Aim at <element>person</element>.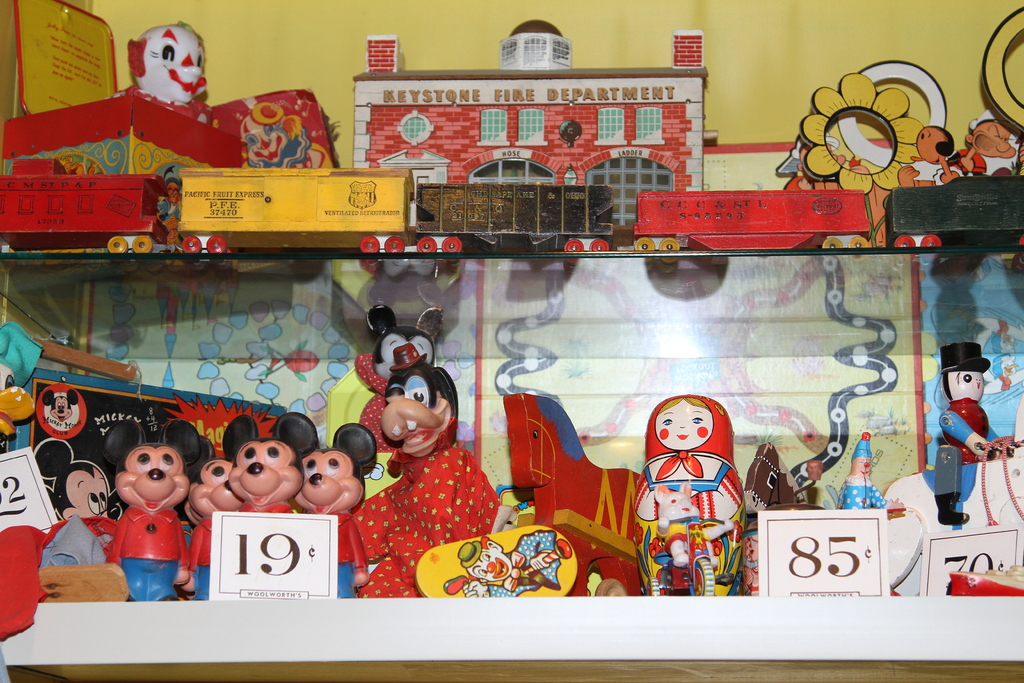
Aimed at 378/347/497/604.
